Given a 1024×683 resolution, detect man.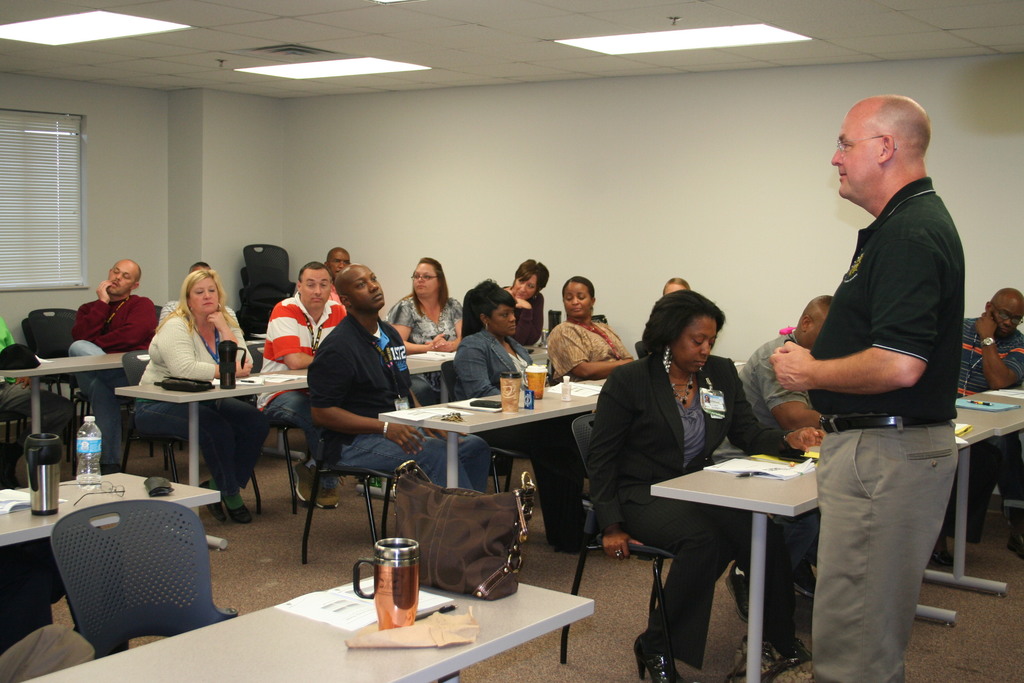
box(957, 283, 1023, 399).
